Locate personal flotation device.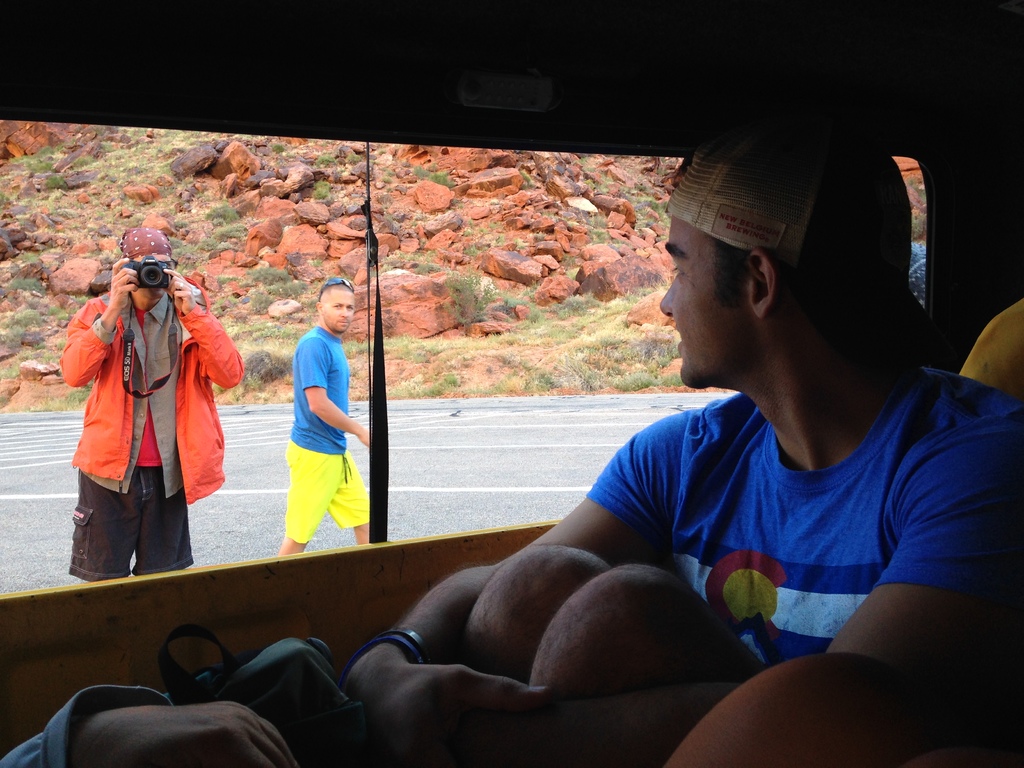
Bounding box: (52, 282, 253, 511).
